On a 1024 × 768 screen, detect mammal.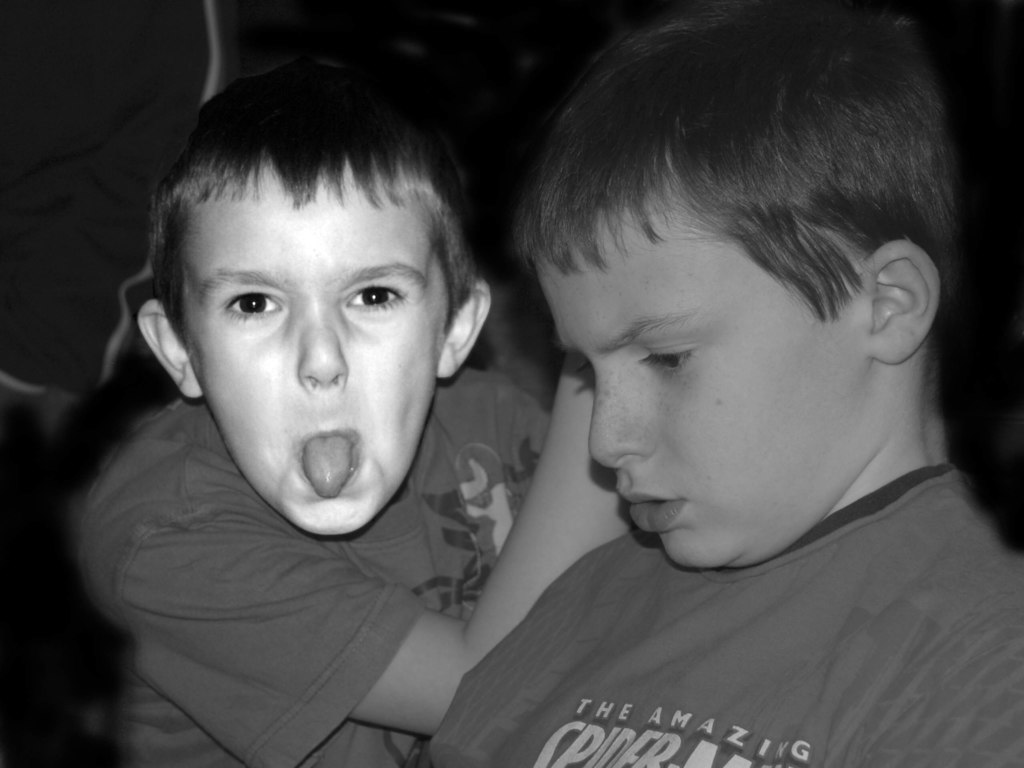
region(50, 32, 612, 755).
